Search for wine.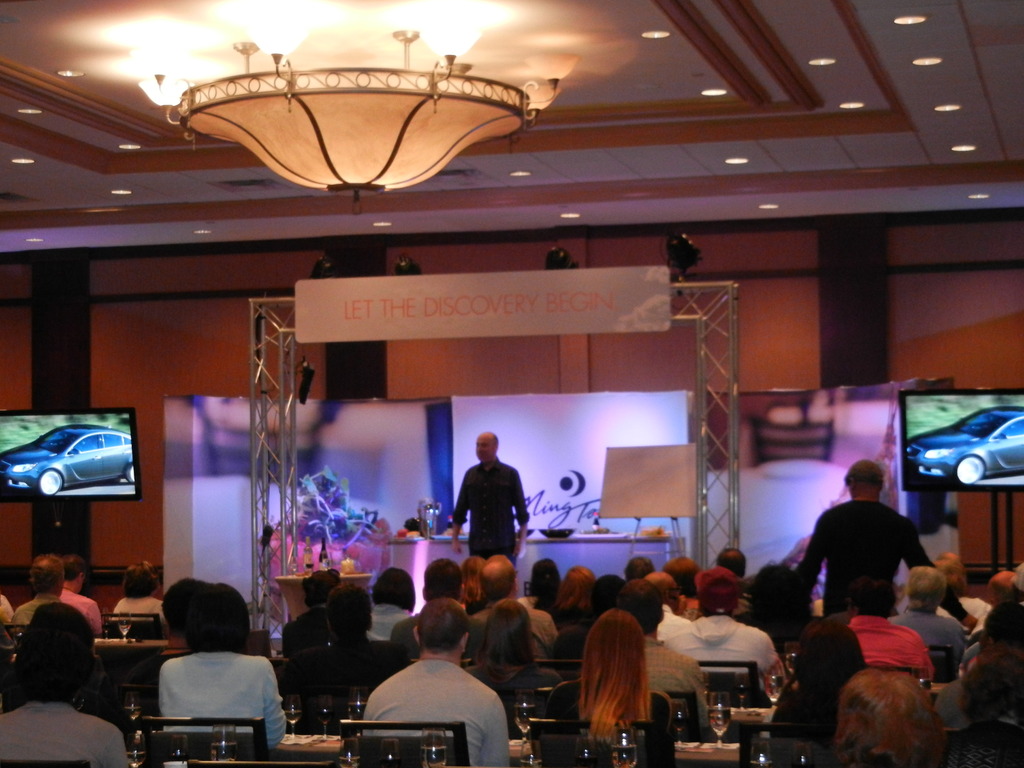
Found at Rect(285, 709, 299, 724).
